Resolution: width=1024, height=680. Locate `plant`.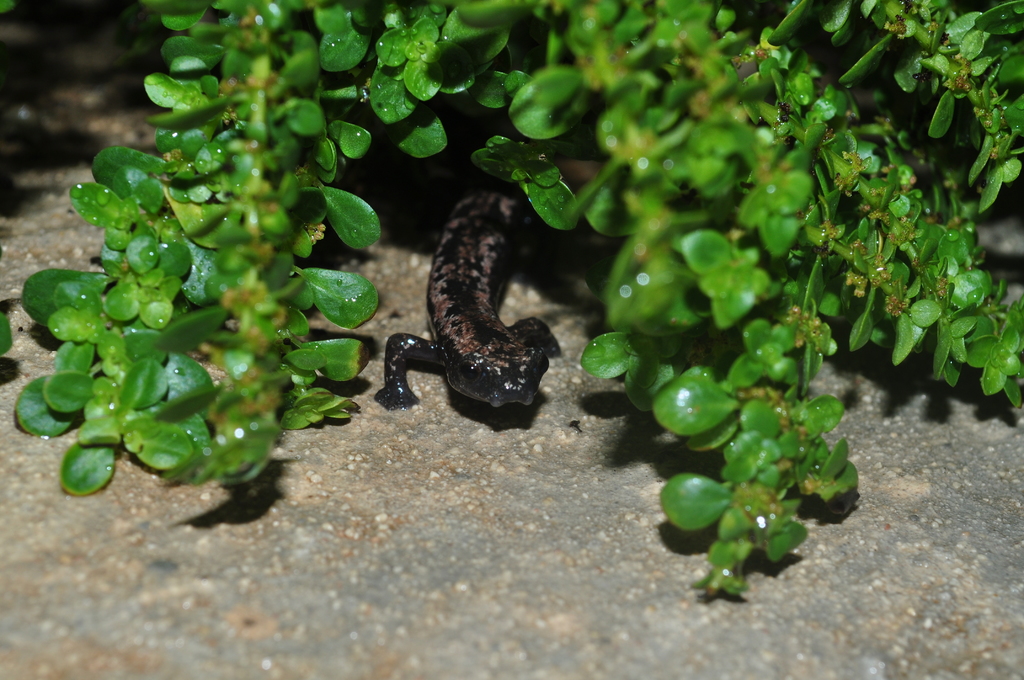
(x1=28, y1=0, x2=960, y2=601).
